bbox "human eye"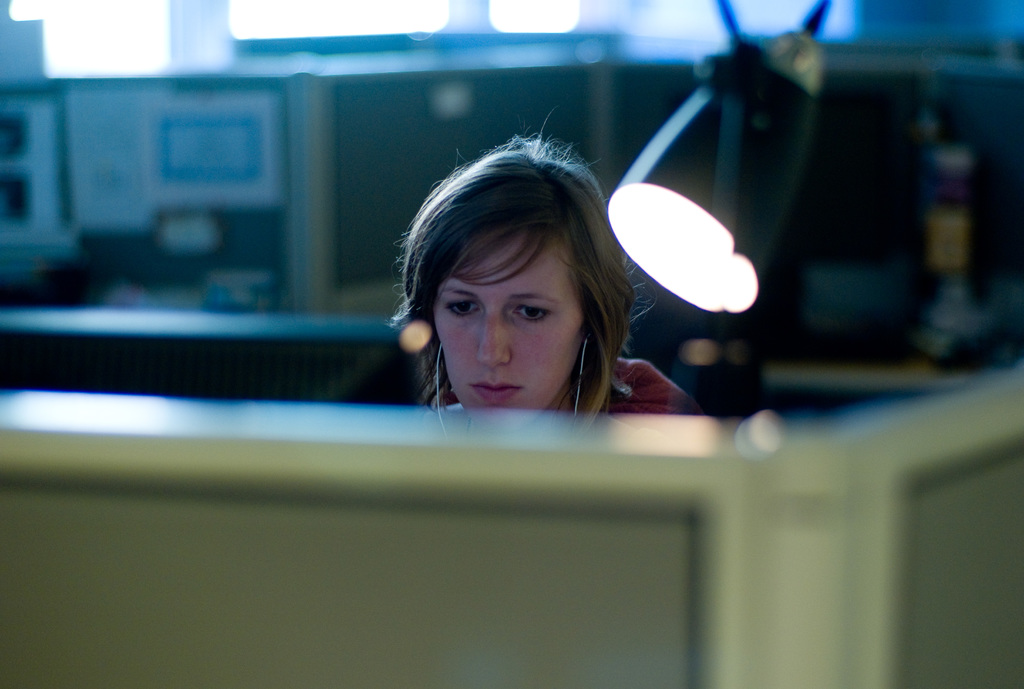
pyautogui.locateOnScreen(438, 295, 481, 321)
